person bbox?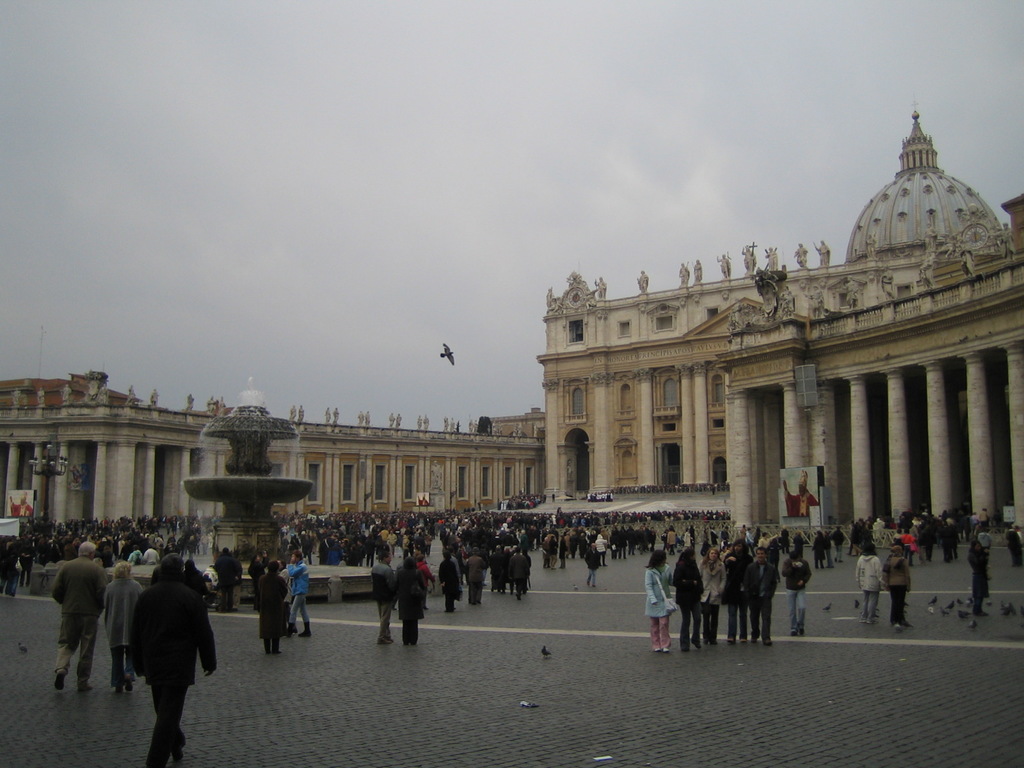
left=331, top=406, right=341, bottom=424
